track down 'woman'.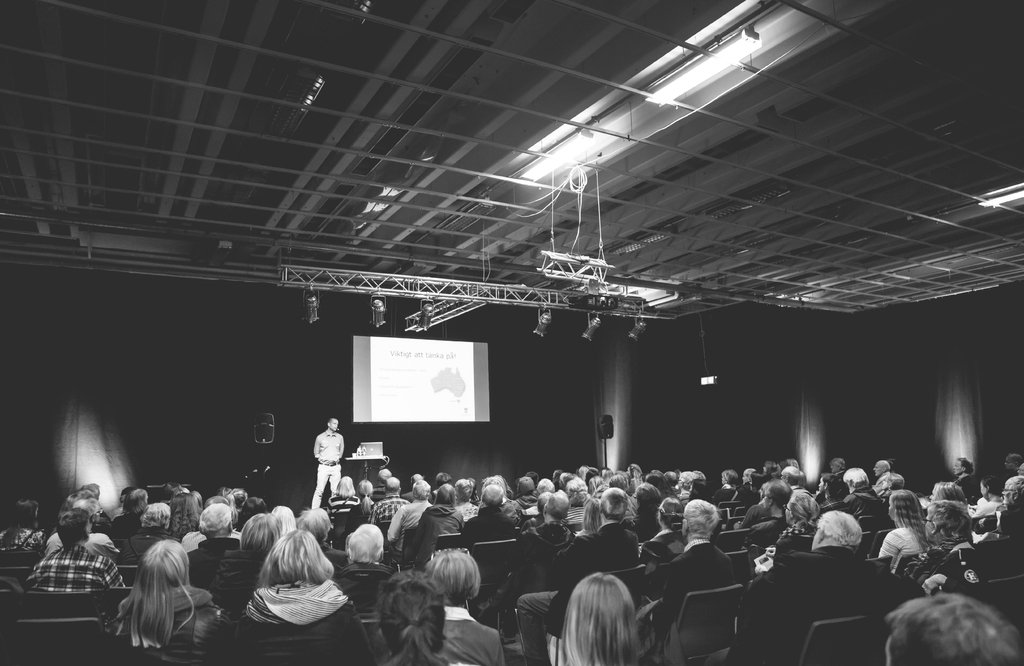
Tracked to box=[342, 477, 380, 536].
